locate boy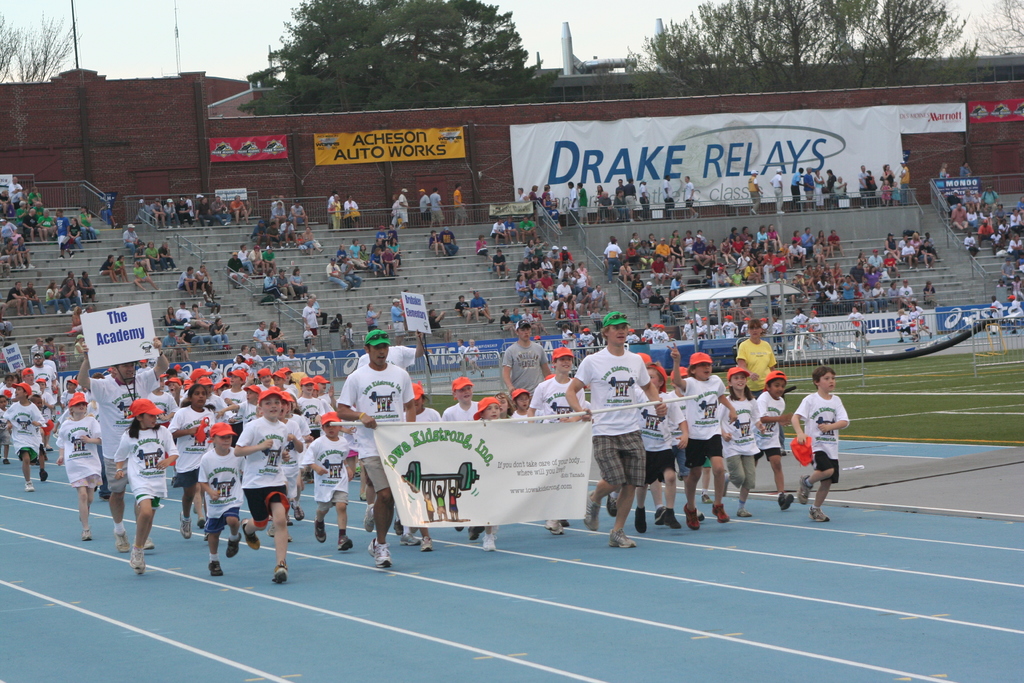
bbox(311, 374, 333, 404)
